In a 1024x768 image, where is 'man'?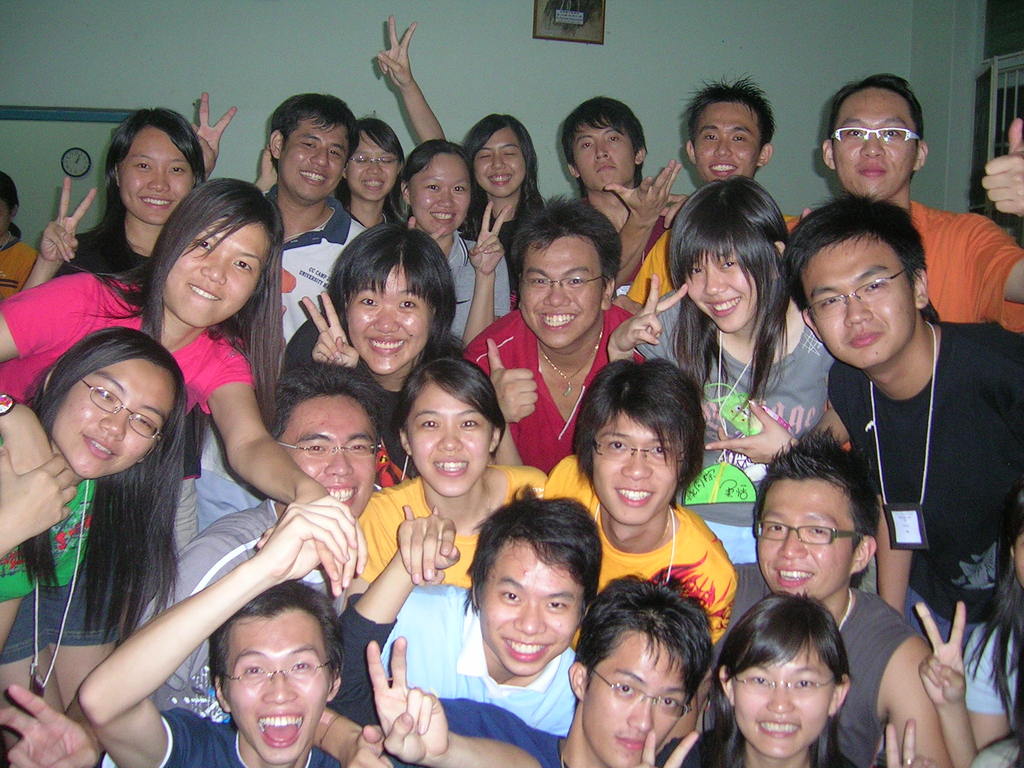
(620,71,813,303).
